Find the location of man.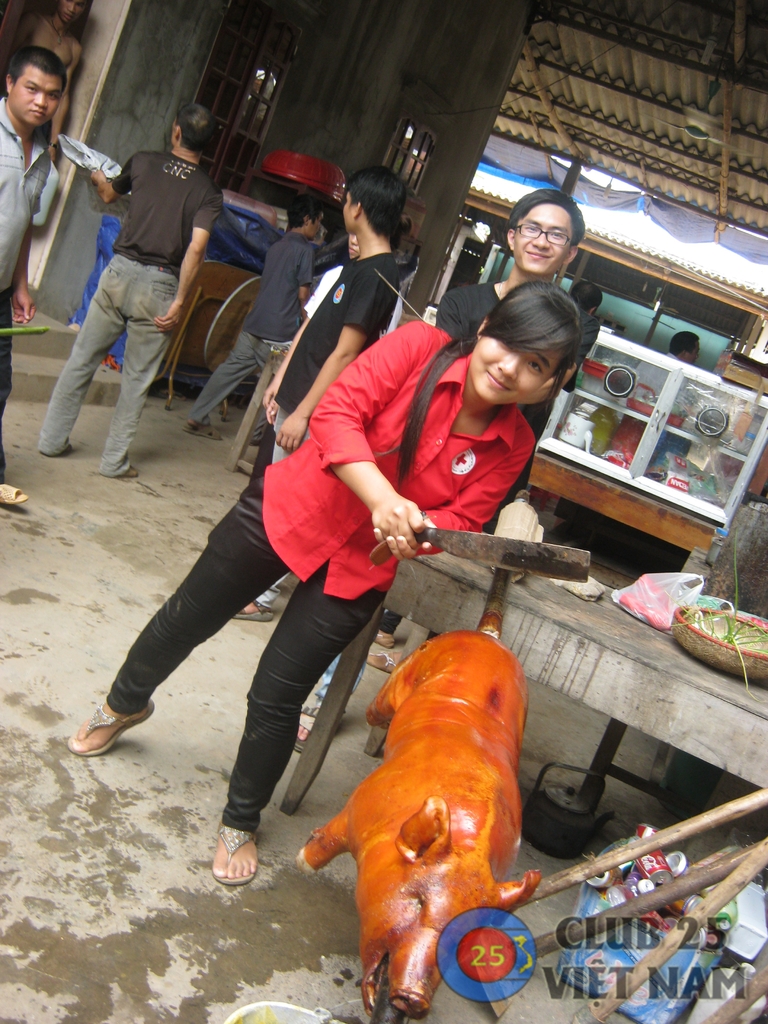
Location: (34, 109, 228, 481).
